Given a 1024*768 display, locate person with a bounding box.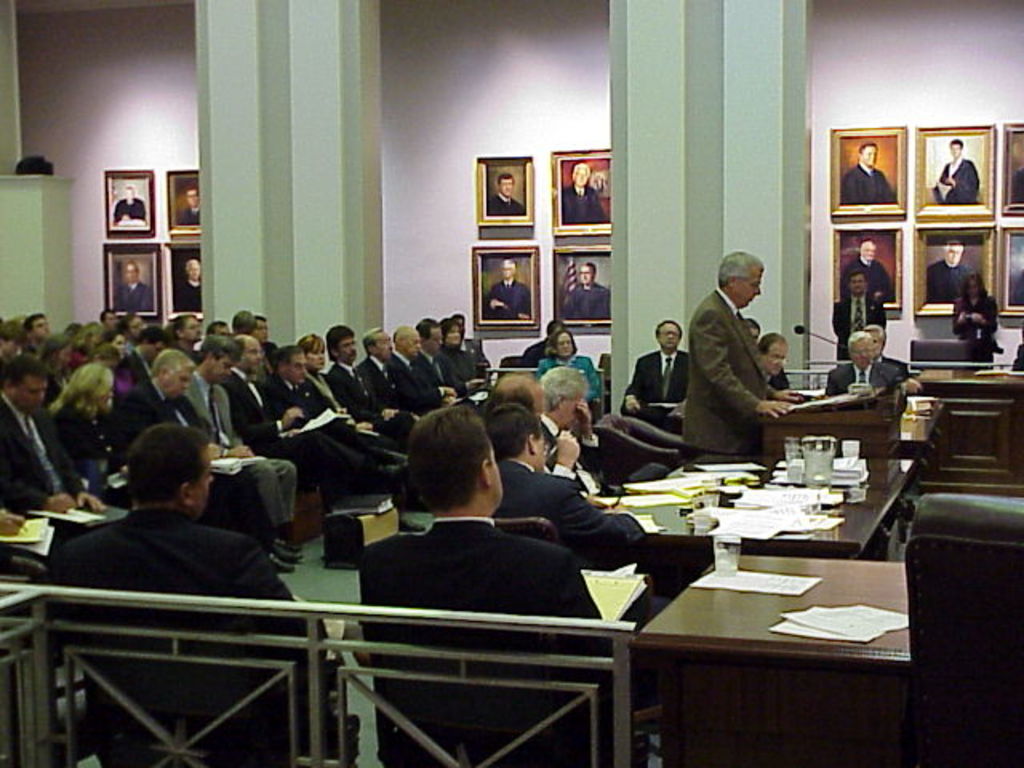
Located: region(485, 170, 528, 214).
